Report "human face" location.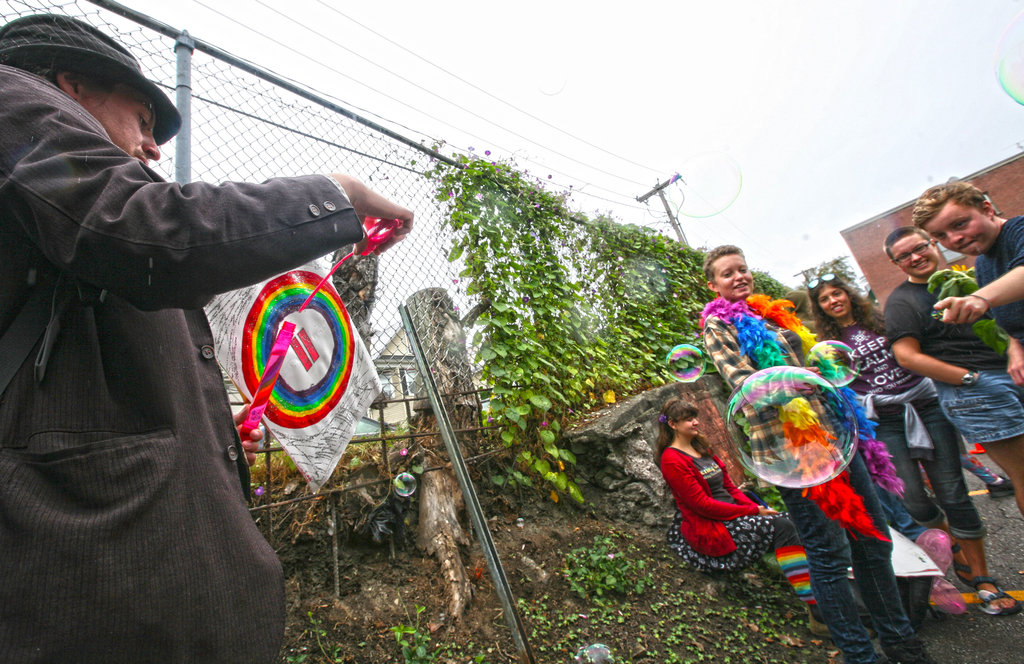
Report: Rect(676, 414, 699, 435).
